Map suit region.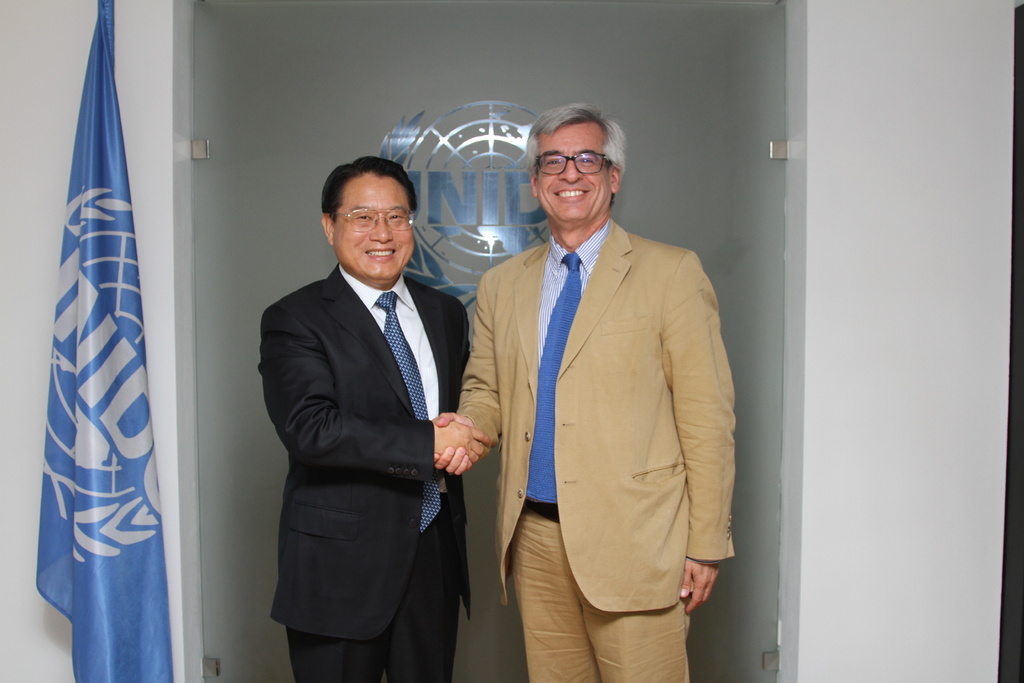
Mapped to bbox=(450, 217, 736, 682).
